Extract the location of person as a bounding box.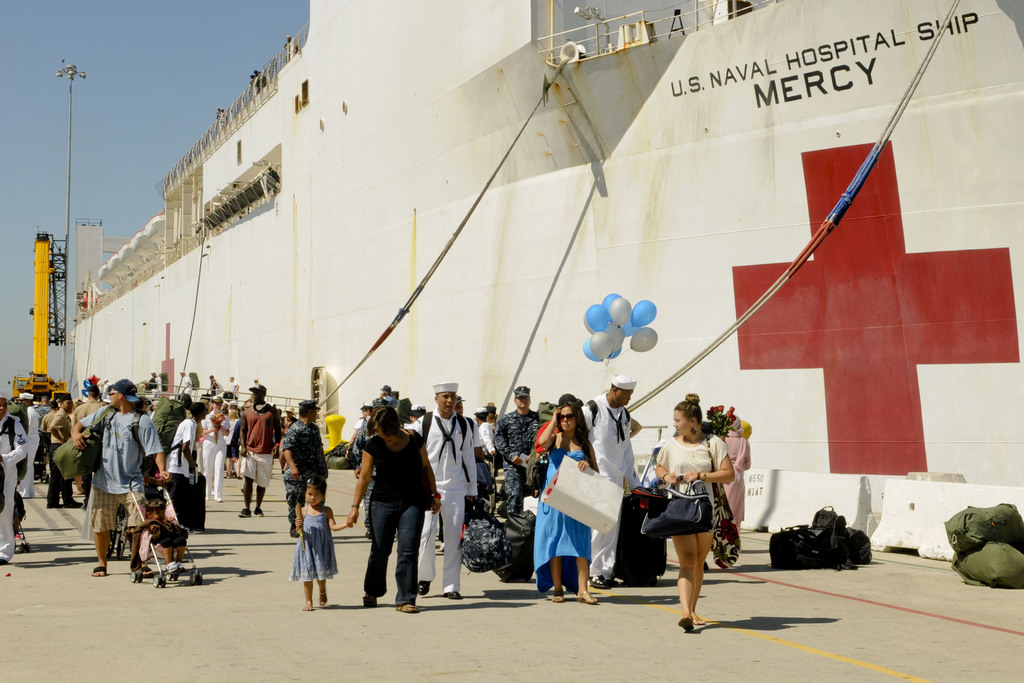
pyautogui.locateOnScreen(287, 472, 358, 611).
